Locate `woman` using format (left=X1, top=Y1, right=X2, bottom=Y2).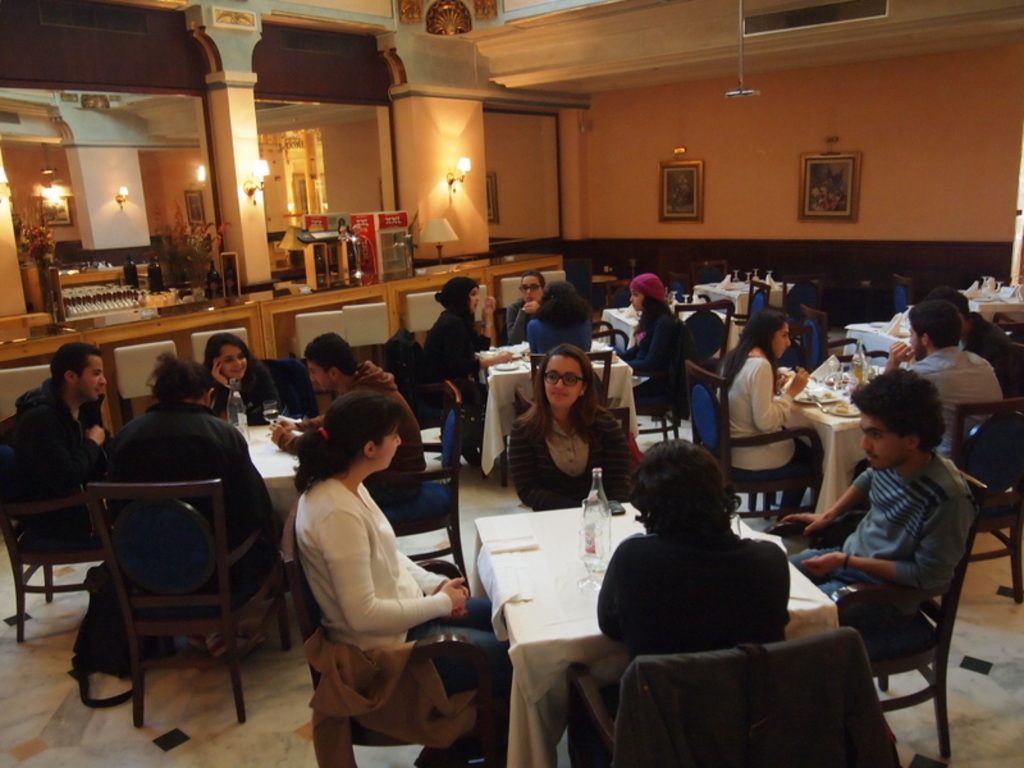
(left=621, top=270, right=692, bottom=419).
